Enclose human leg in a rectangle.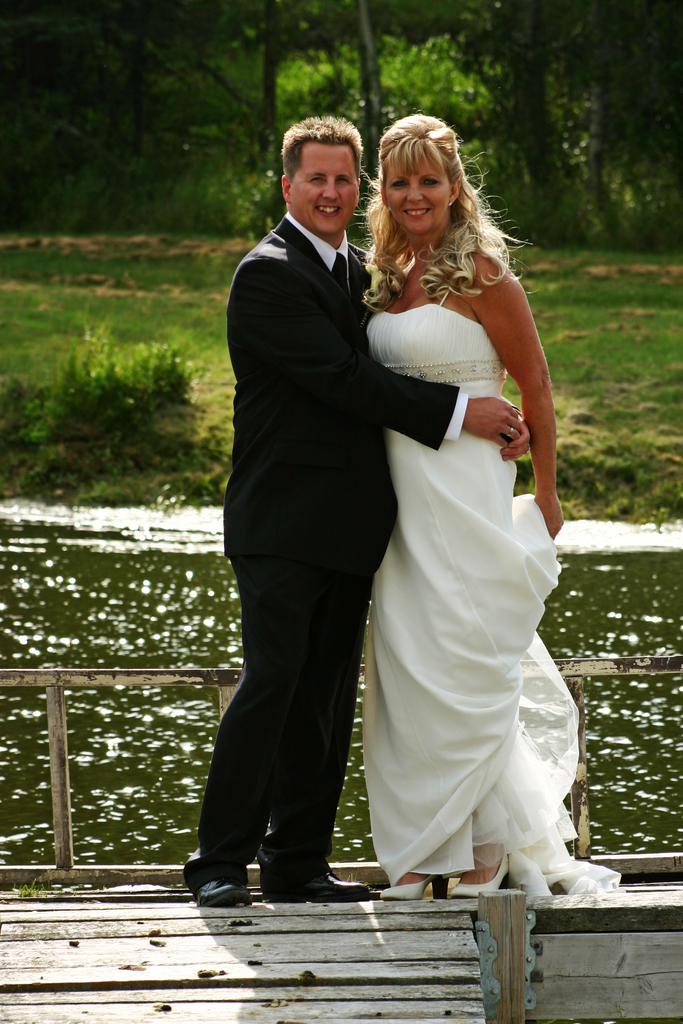
[x1=449, y1=819, x2=516, y2=905].
